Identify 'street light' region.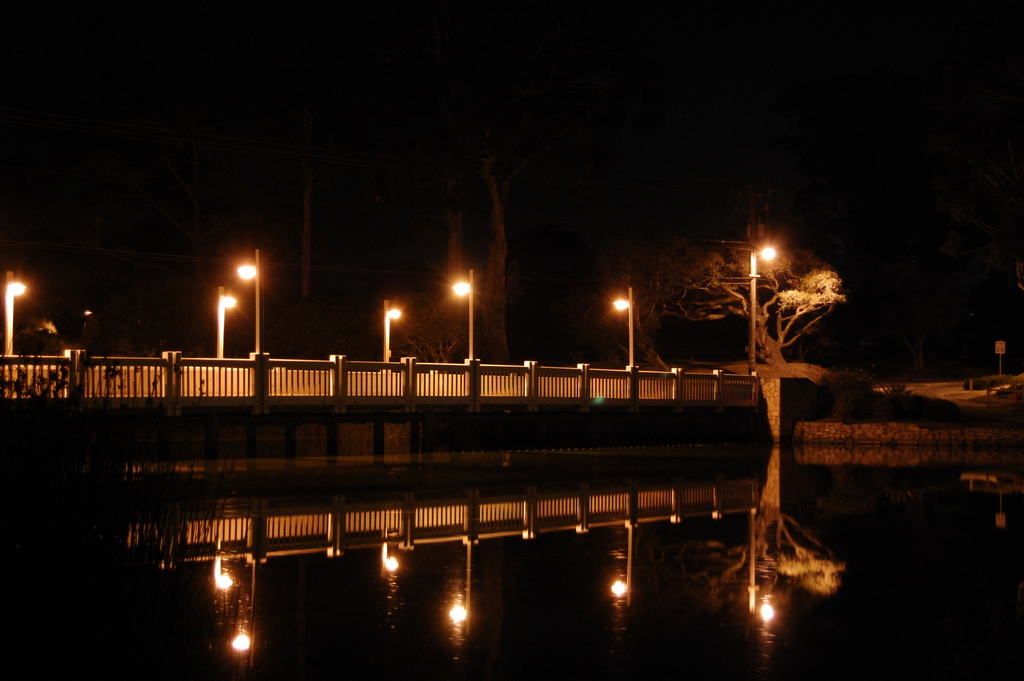
Region: locate(4, 267, 32, 360).
